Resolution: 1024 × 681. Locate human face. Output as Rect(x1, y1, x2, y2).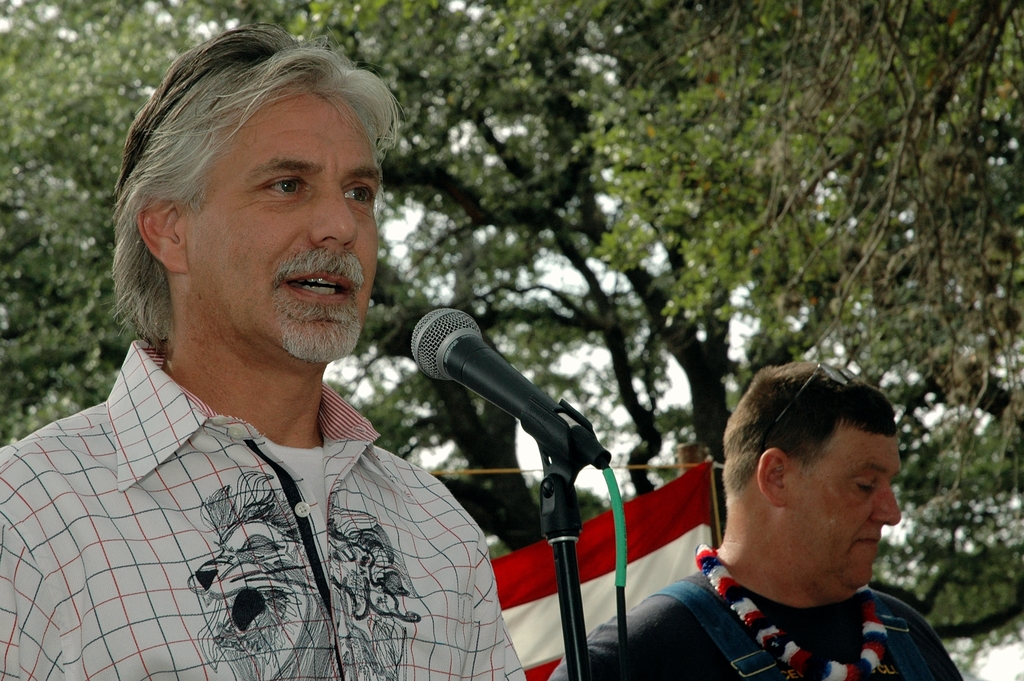
Rect(785, 420, 897, 599).
